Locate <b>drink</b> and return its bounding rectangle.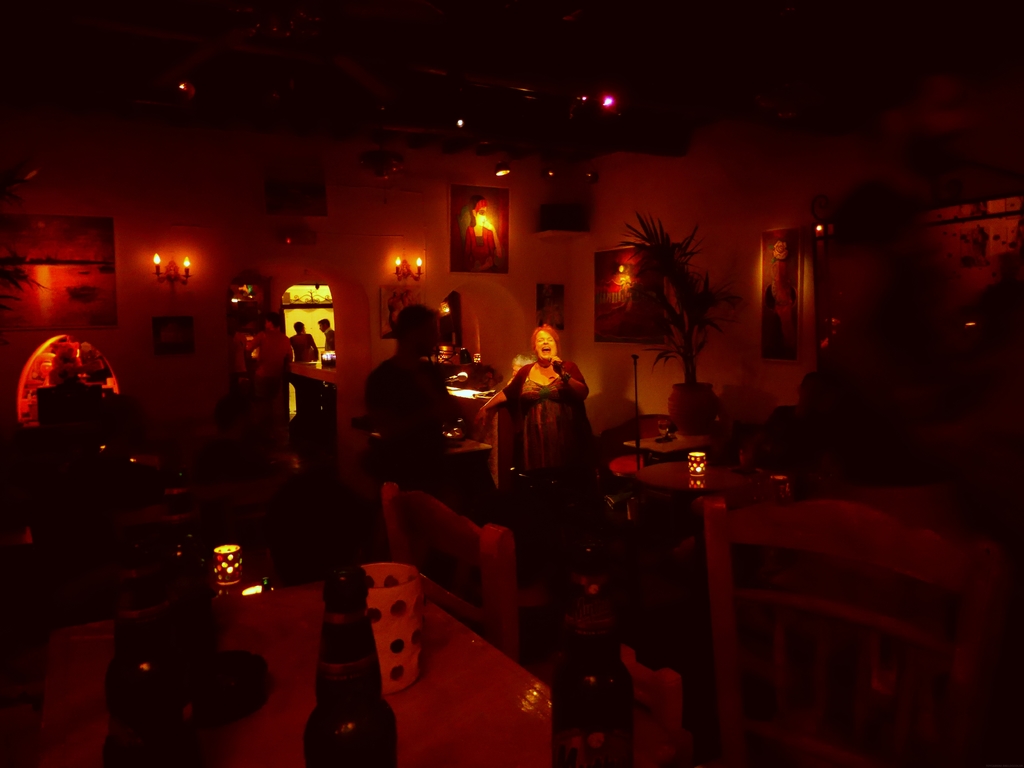
[313, 560, 404, 767].
